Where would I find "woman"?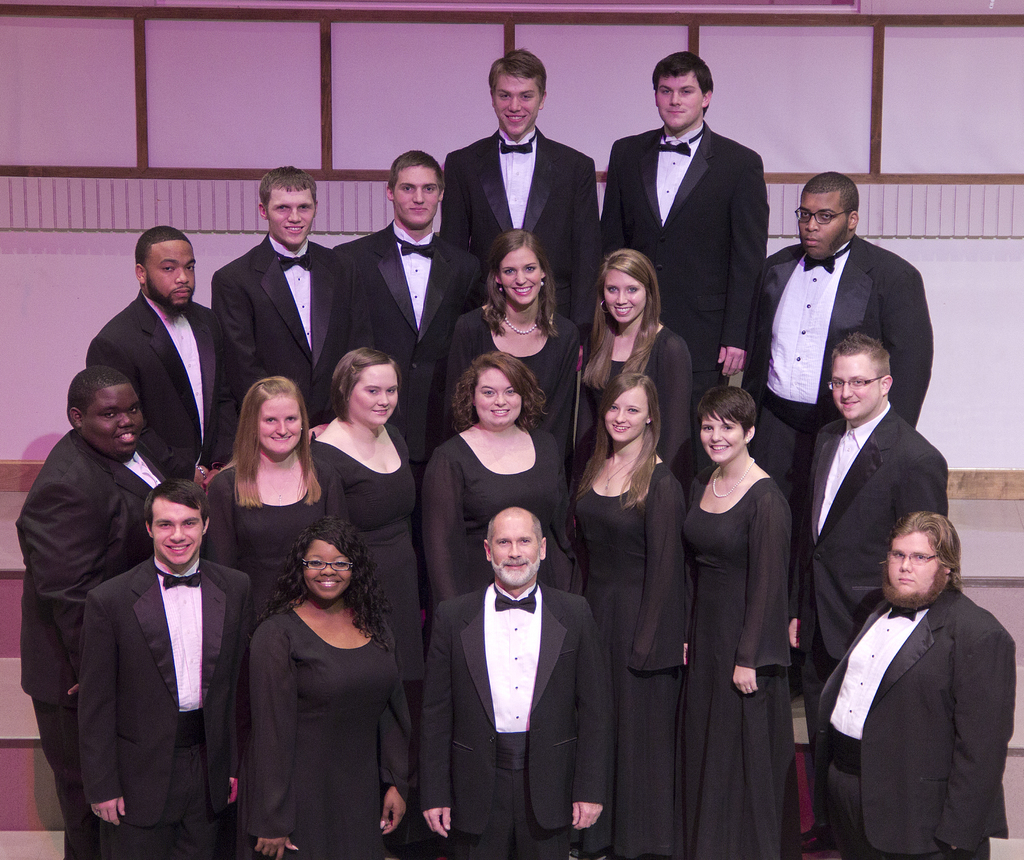
At [x1=204, y1=371, x2=344, y2=770].
